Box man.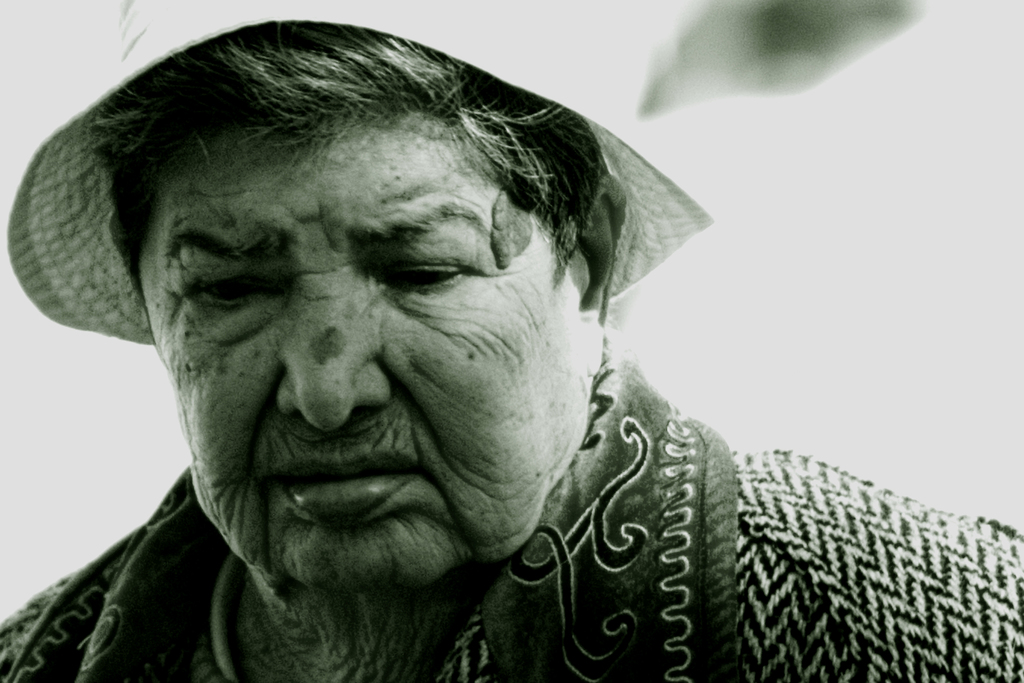
crop(0, 7, 952, 682).
